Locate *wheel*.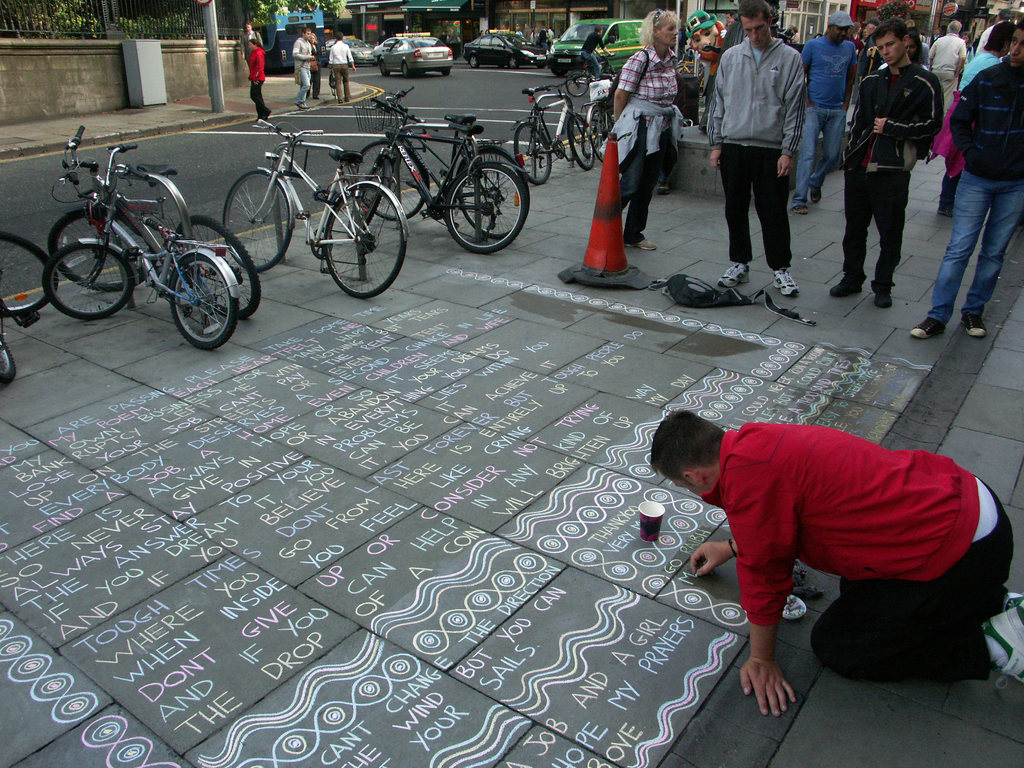
Bounding box: <box>0,326,17,388</box>.
